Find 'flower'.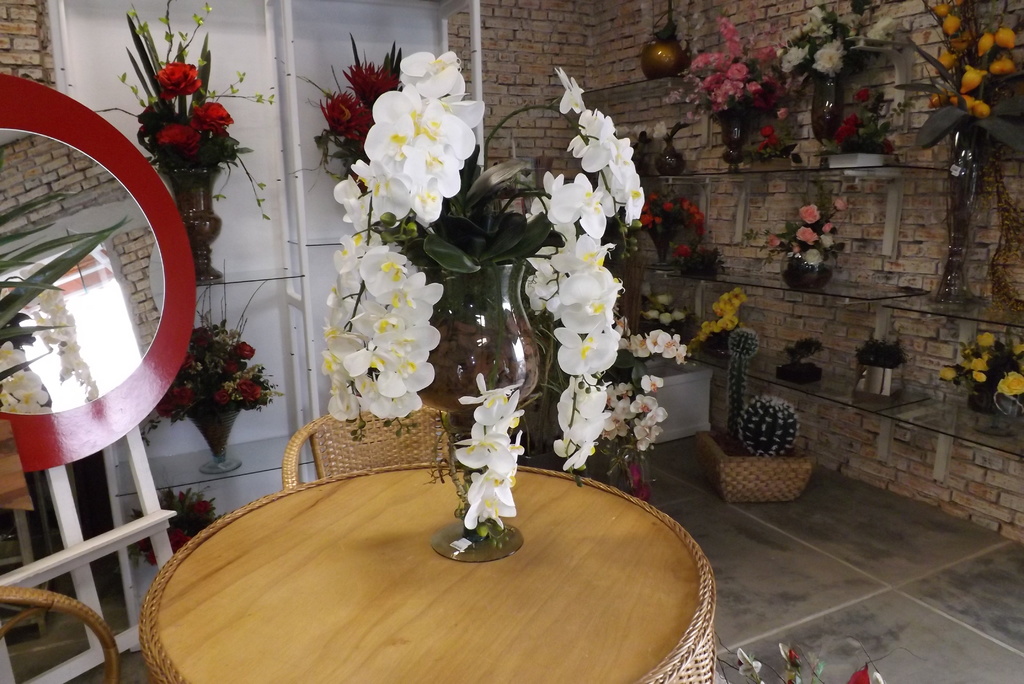
rect(837, 123, 855, 137).
